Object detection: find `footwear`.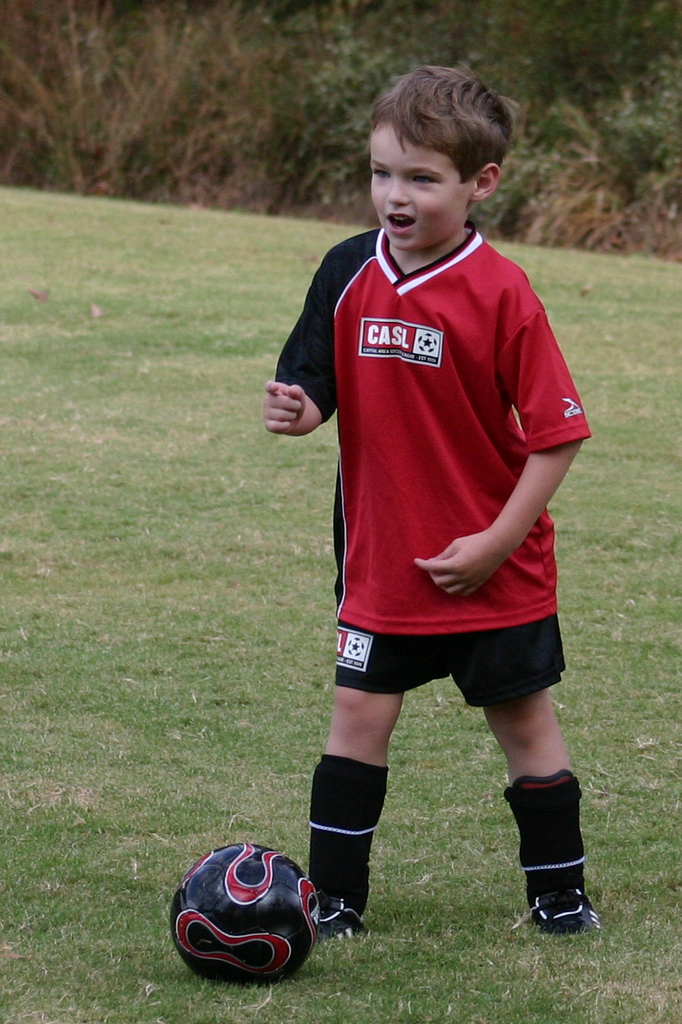
<bbox>532, 866, 597, 939</bbox>.
